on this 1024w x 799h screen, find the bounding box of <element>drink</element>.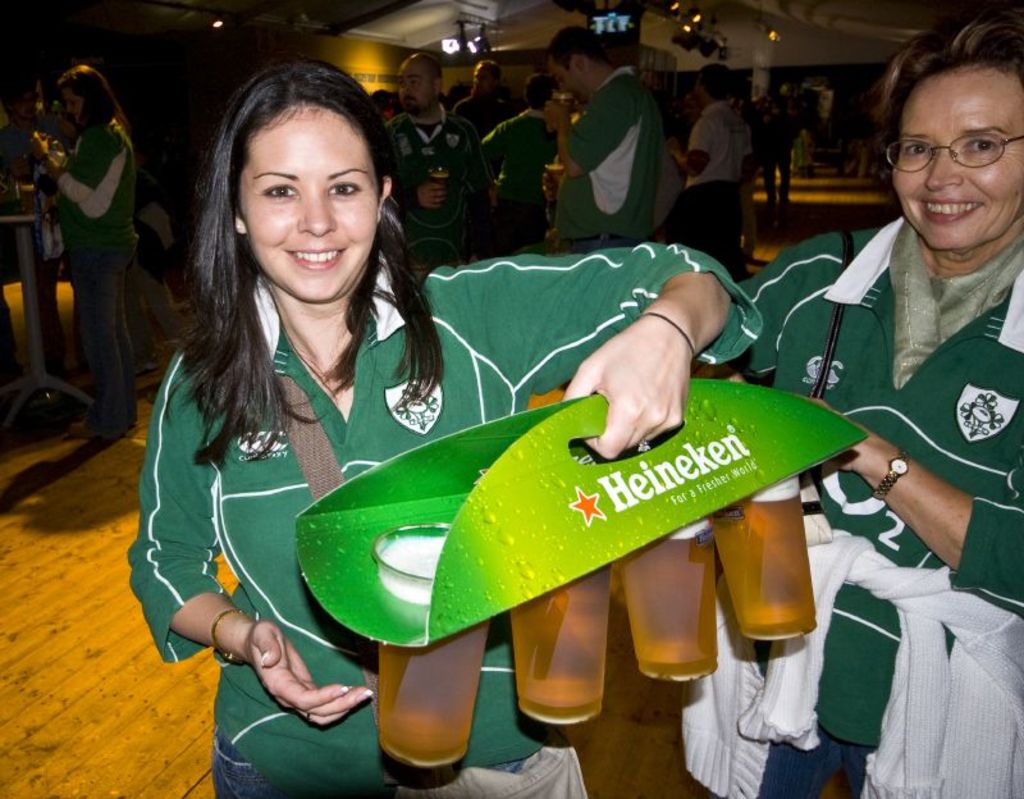
Bounding box: pyautogui.locateOnScreen(620, 515, 717, 681).
